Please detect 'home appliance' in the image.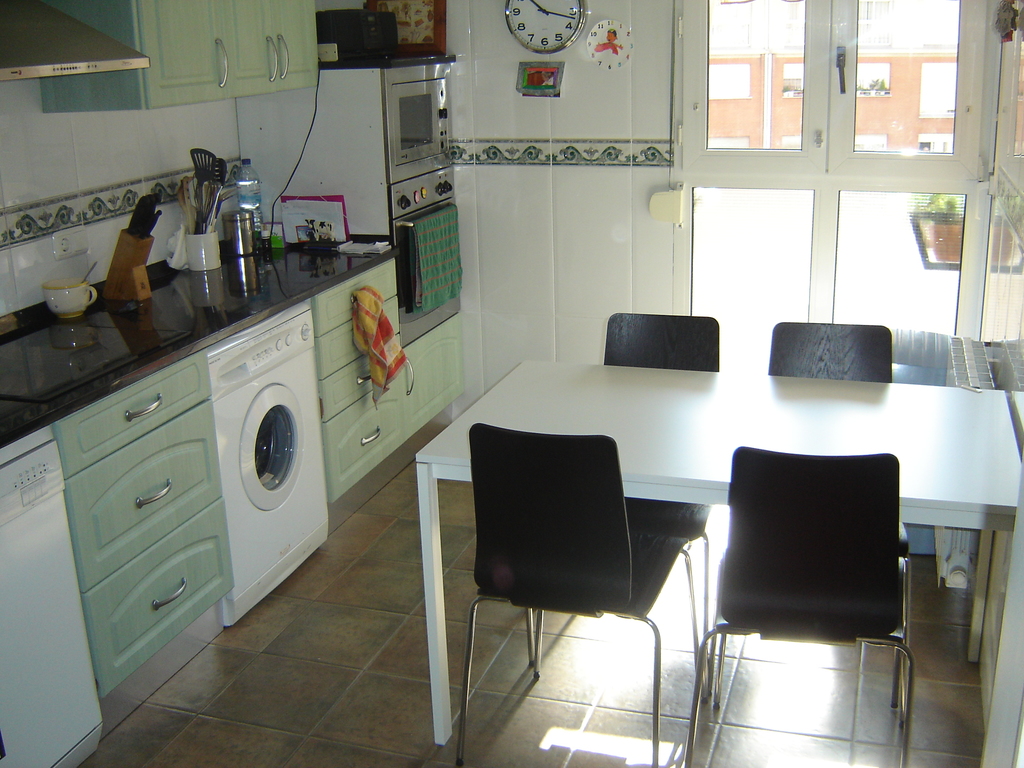
bbox=[237, 60, 463, 352].
